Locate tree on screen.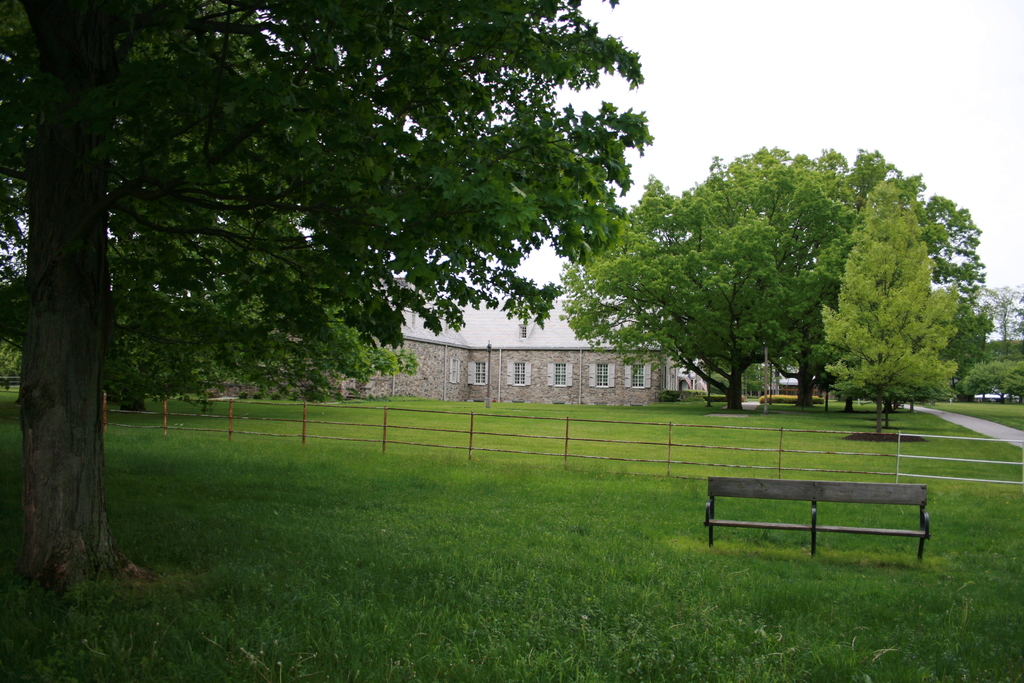
On screen at {"left": 770, "top": 147, "right": 997, "bottom": 414}.
